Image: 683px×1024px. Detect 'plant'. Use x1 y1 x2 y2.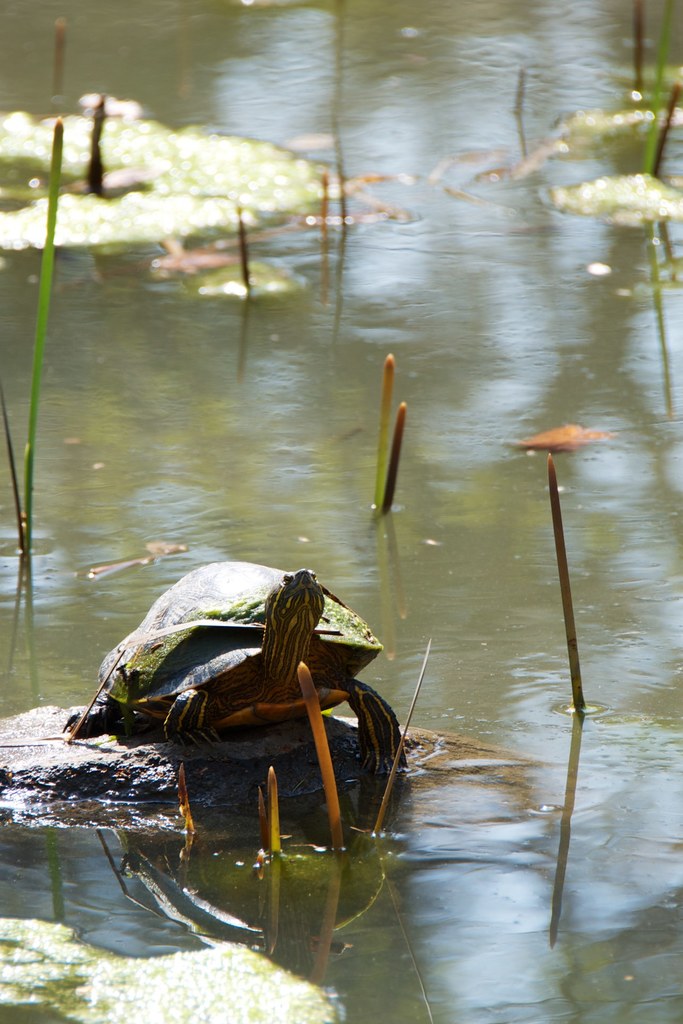
507 419 619 717.
